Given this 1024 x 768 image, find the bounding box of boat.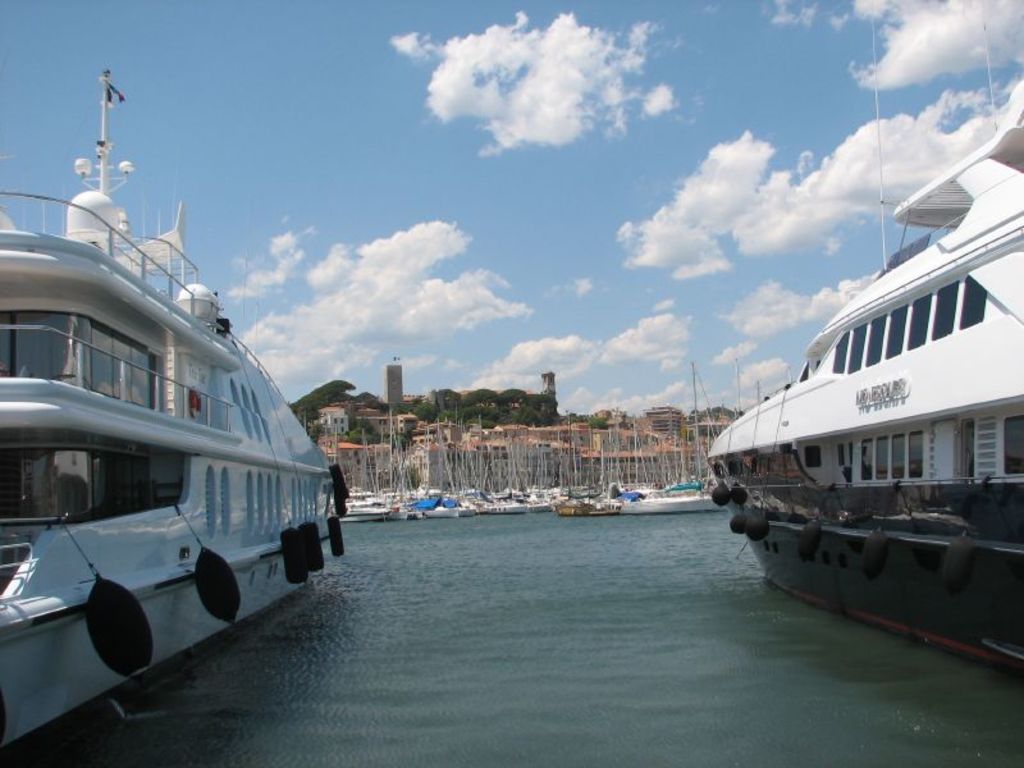
(0, 68, 347, 753).
